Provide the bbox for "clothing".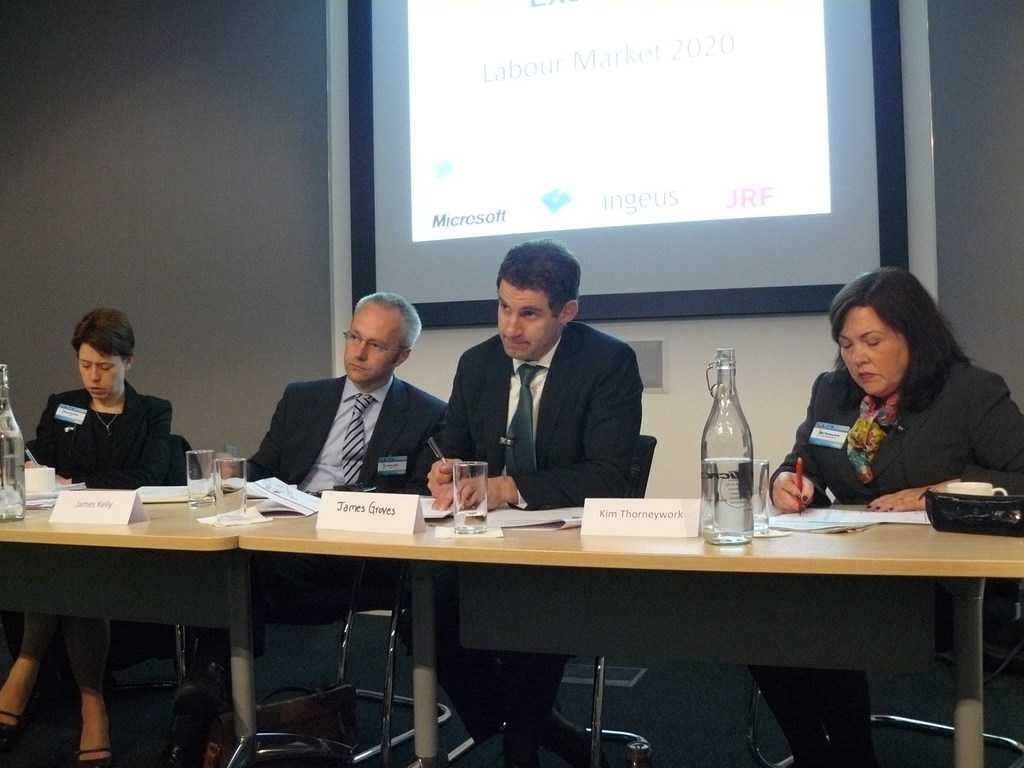
x1=432, y1=326, x2=634, y2=750.
